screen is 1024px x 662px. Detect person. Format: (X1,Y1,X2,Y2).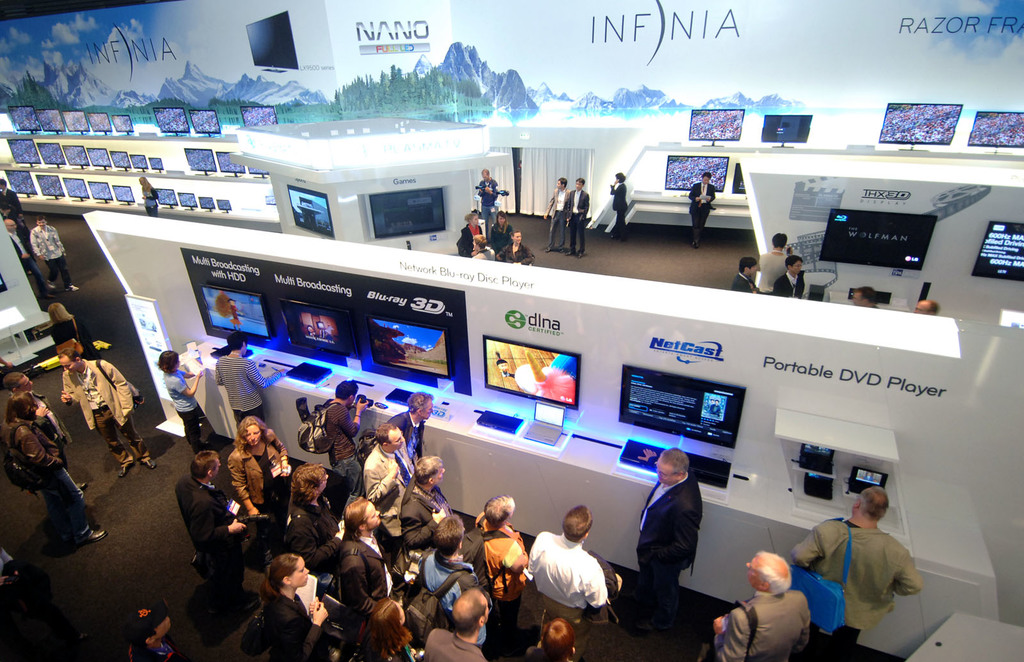
(707,551,815,661).
